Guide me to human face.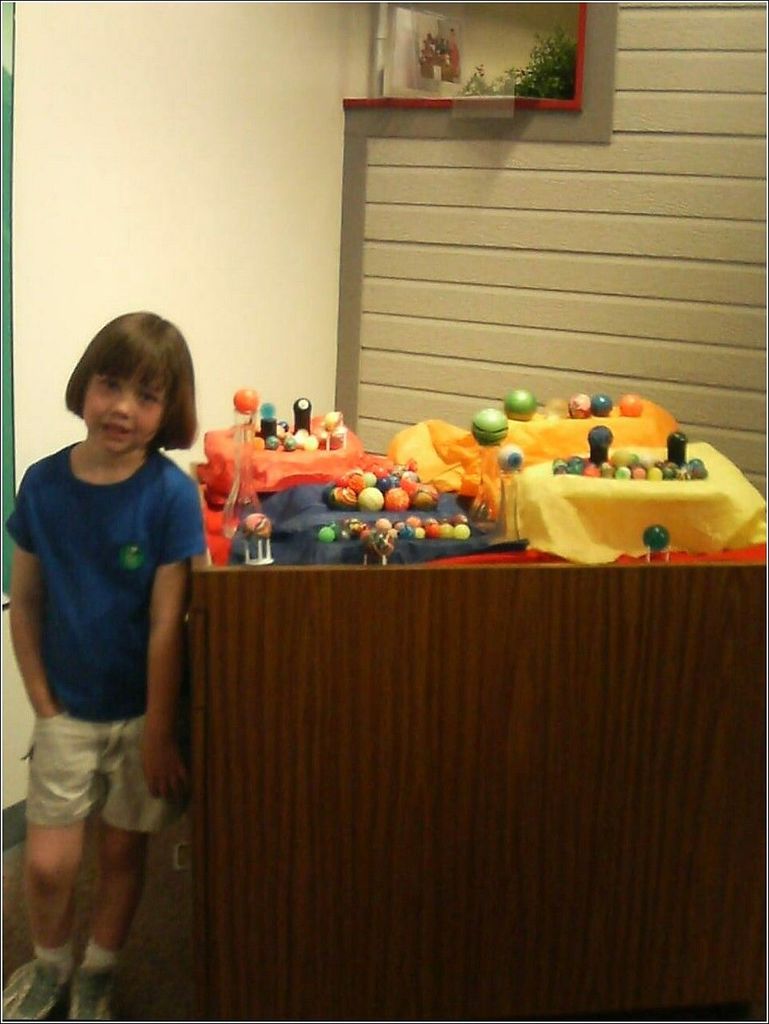
Guidance: rect(84, 370, 162, 451).
